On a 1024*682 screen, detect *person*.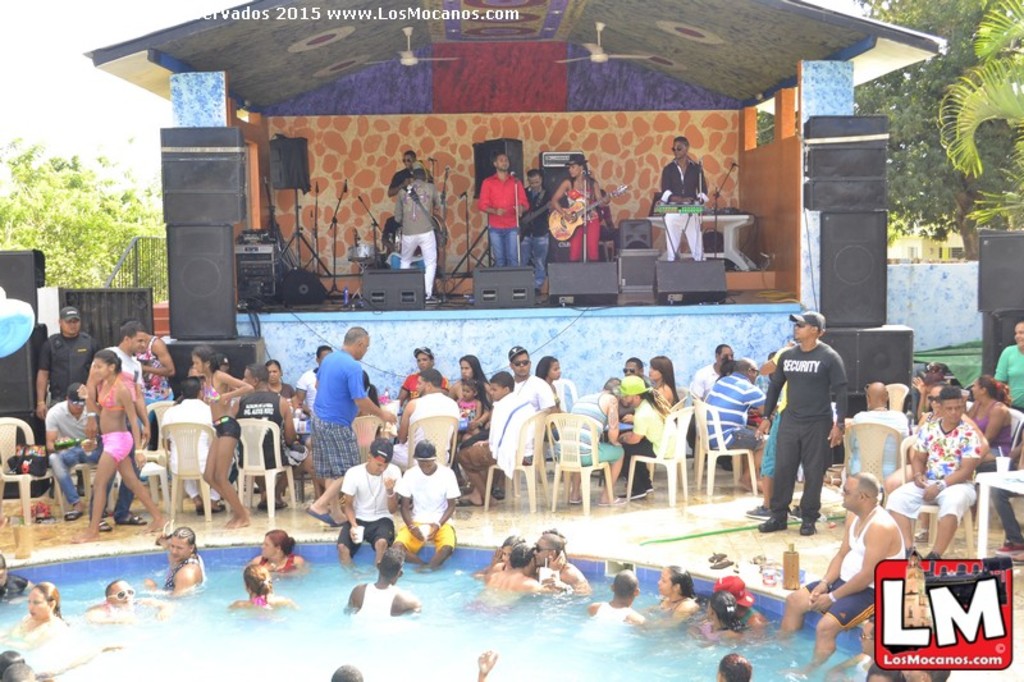
396,164,449,301.
